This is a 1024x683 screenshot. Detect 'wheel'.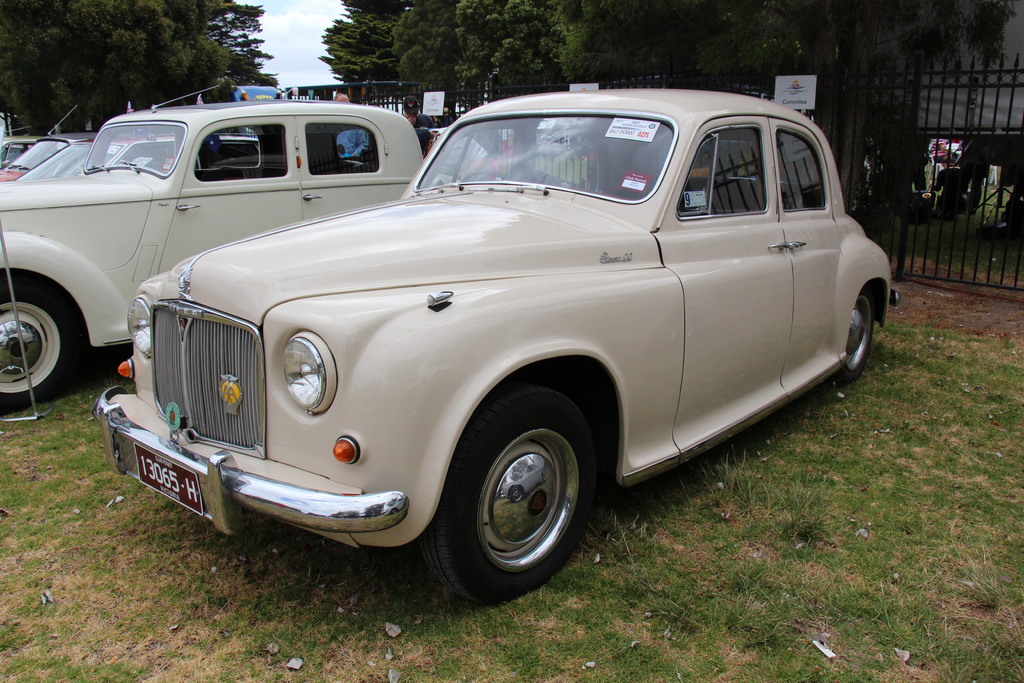
[412, 386, 607, 605].
